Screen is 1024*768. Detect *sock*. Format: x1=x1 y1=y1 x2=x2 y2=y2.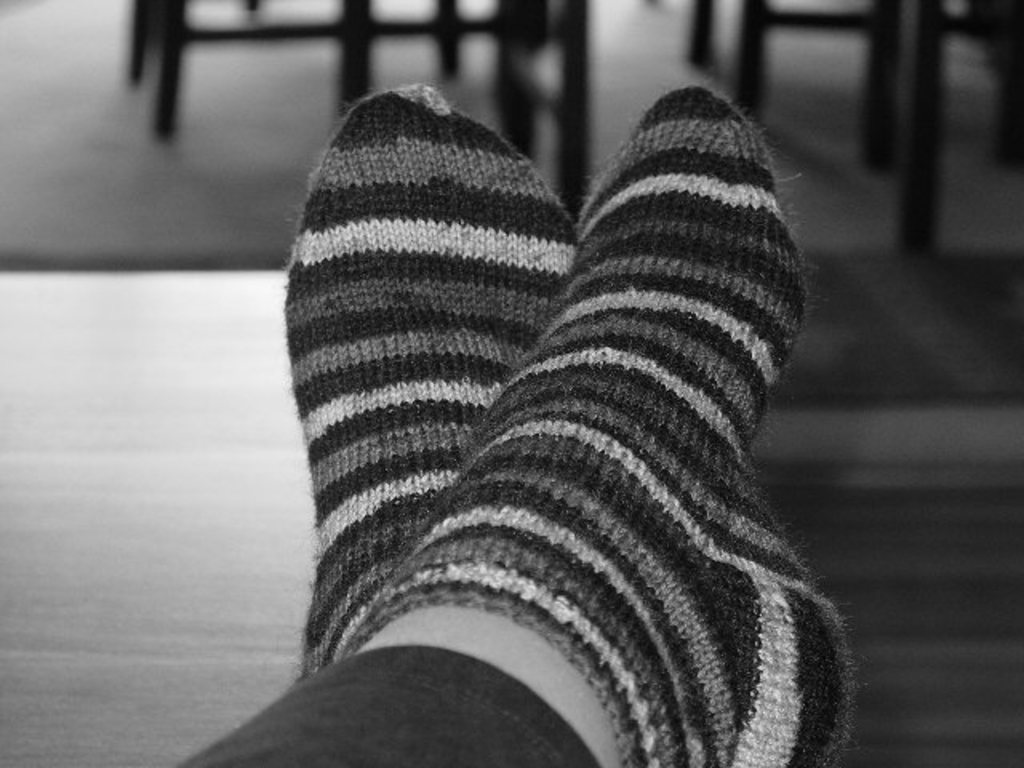
x1=336 y1=78 x2=861 y2=766.
